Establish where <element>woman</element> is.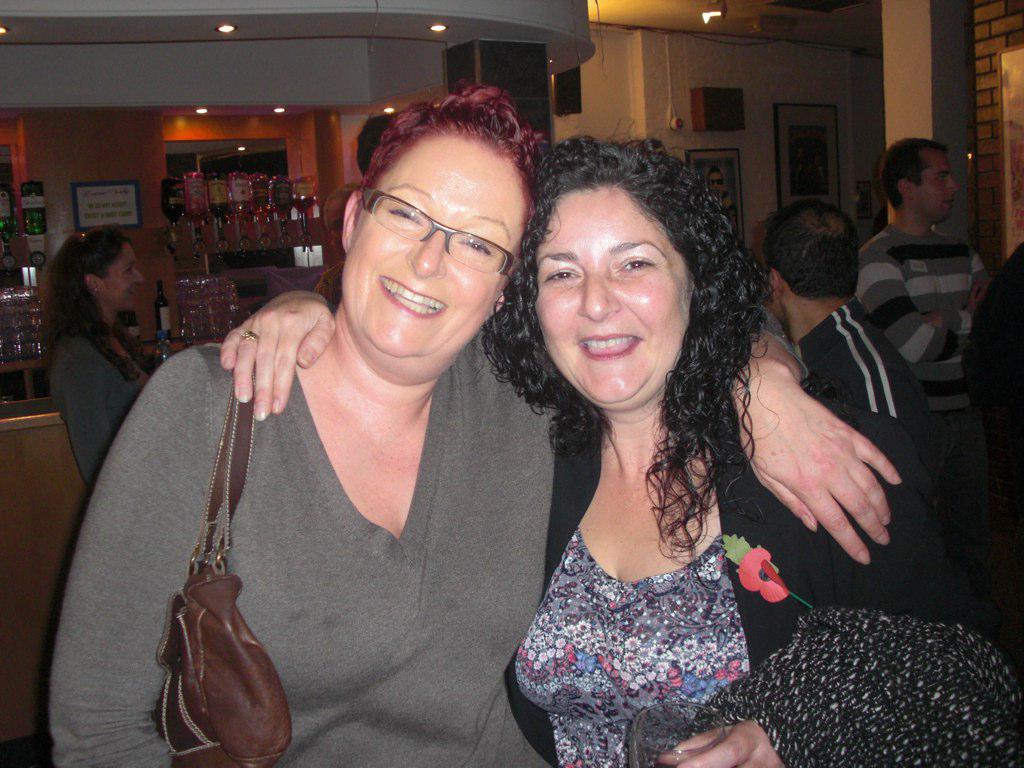
Established at {"left": 49, "top": 84, "right": 902, "bottom": 767}.
